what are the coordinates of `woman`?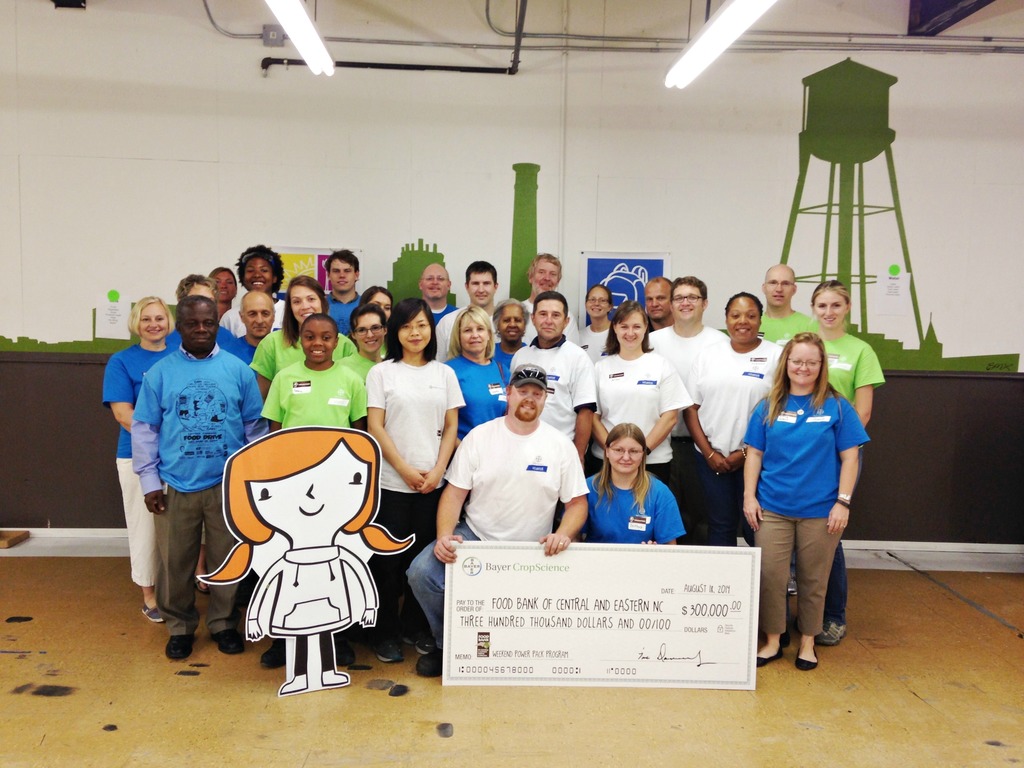
BBox(435, 303, 515, 444).
